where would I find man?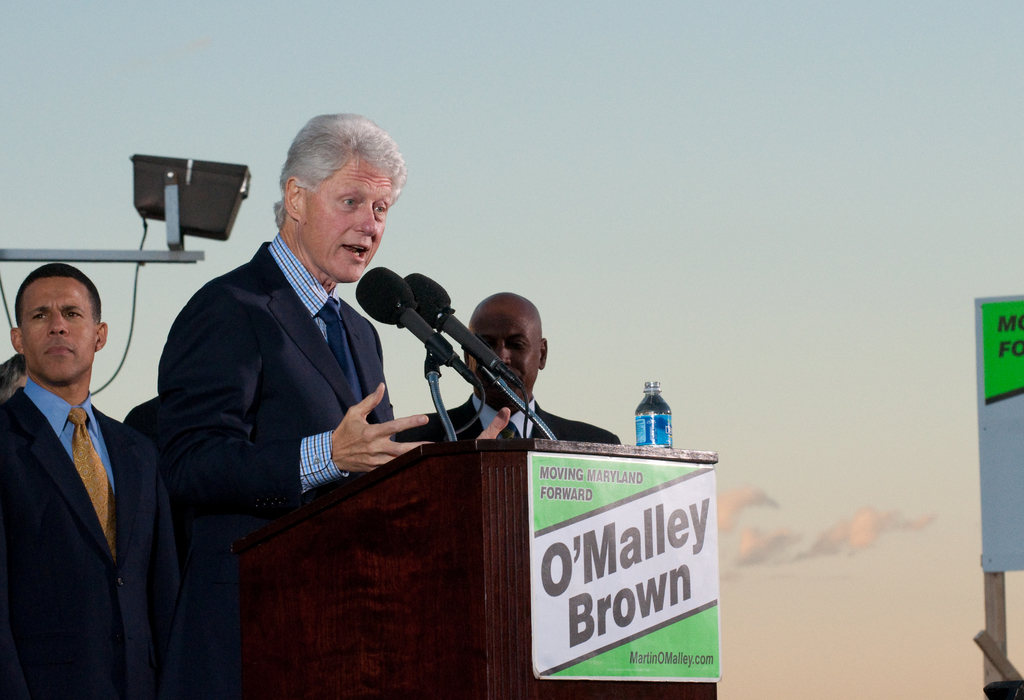
At (159, 106, 505, 699).
